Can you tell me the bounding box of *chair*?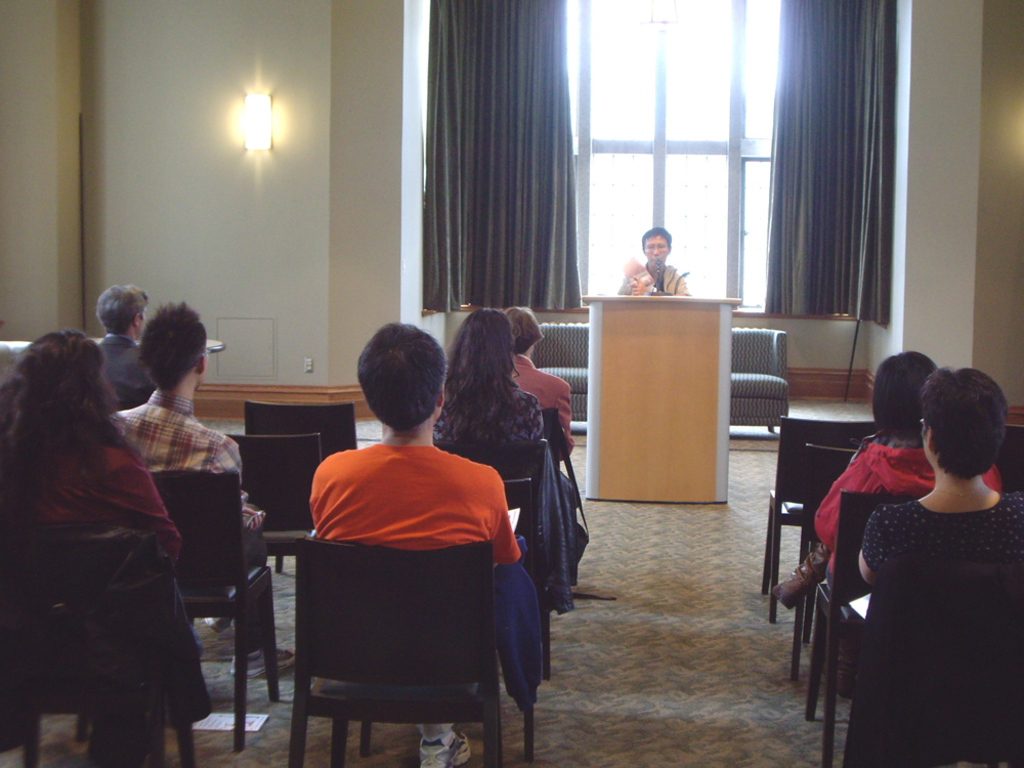
crop(239, 398, 361, 579).
